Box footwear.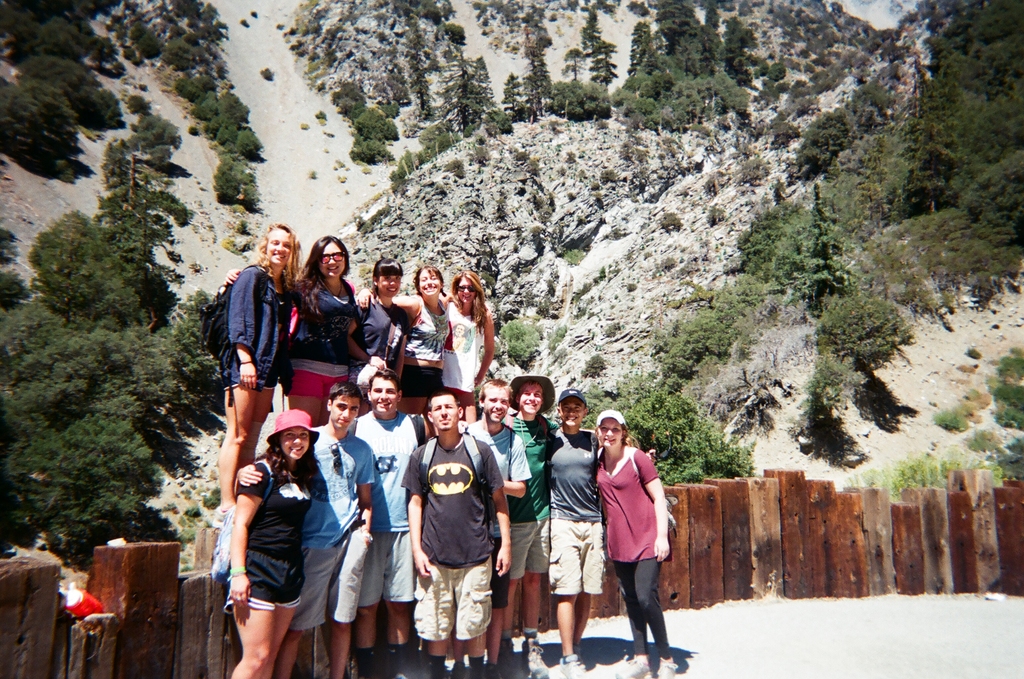
430:655:450:678.
